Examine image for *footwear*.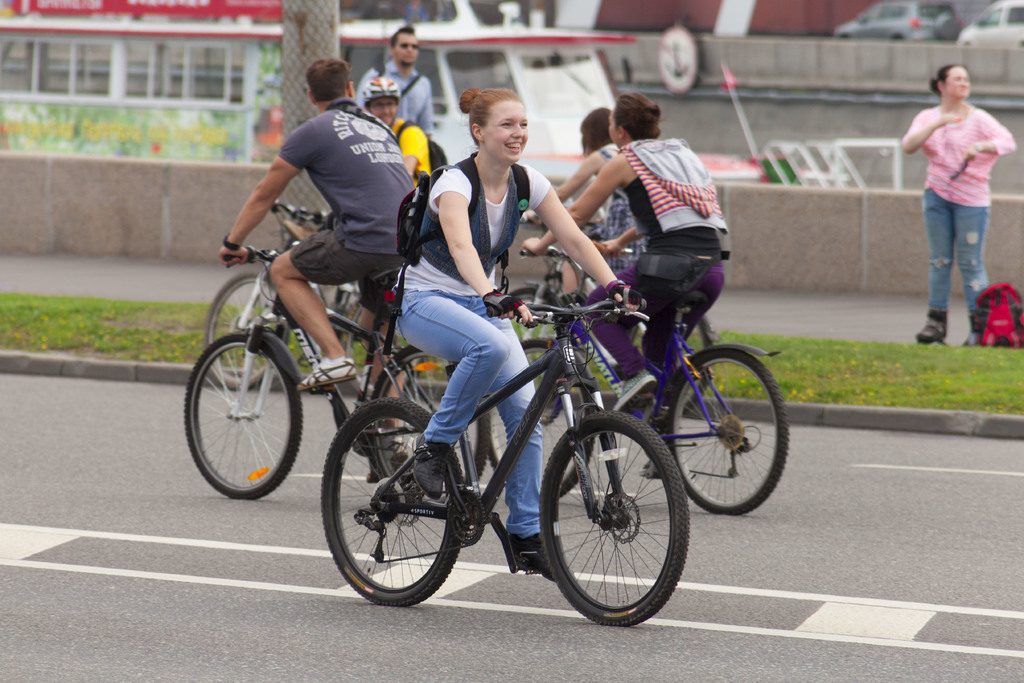
Examination result: locate(415, 432, 445, 493).
